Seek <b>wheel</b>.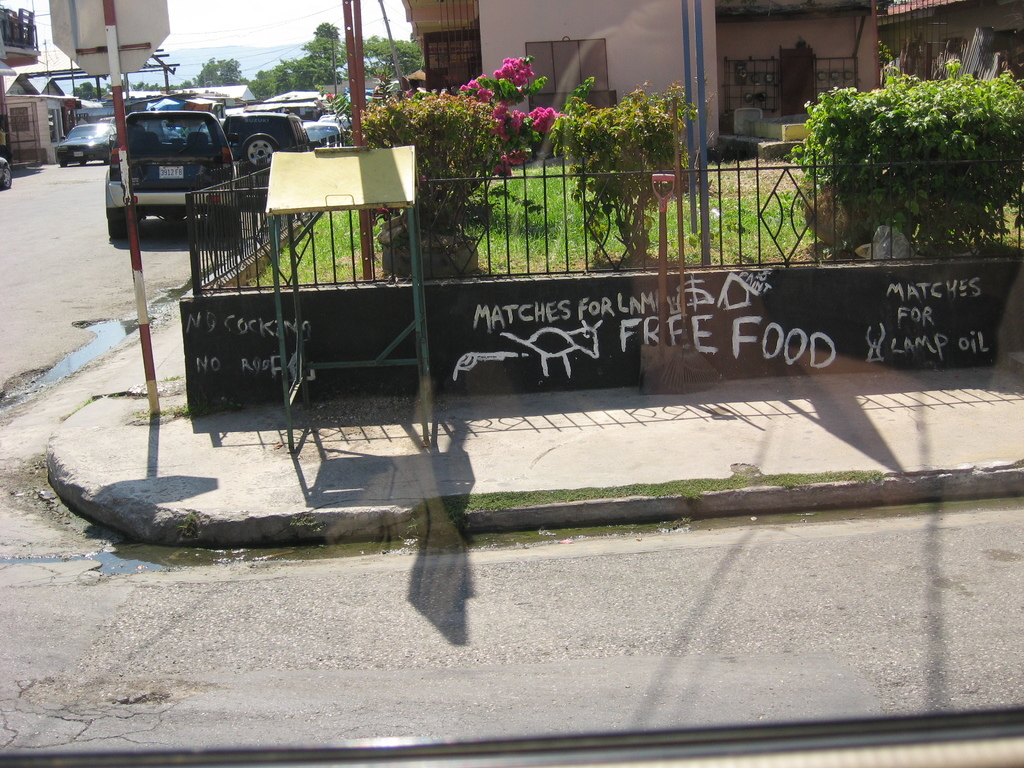
242,131,279,169.
